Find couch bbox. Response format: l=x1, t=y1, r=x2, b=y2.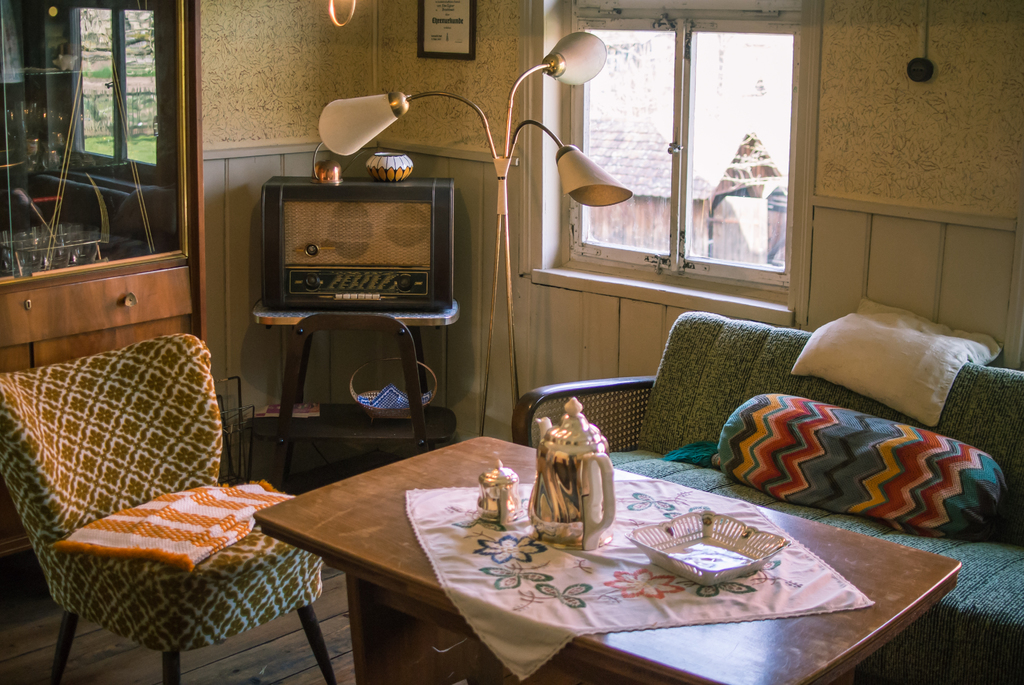
l=0, t=336, r=337, b=684.
